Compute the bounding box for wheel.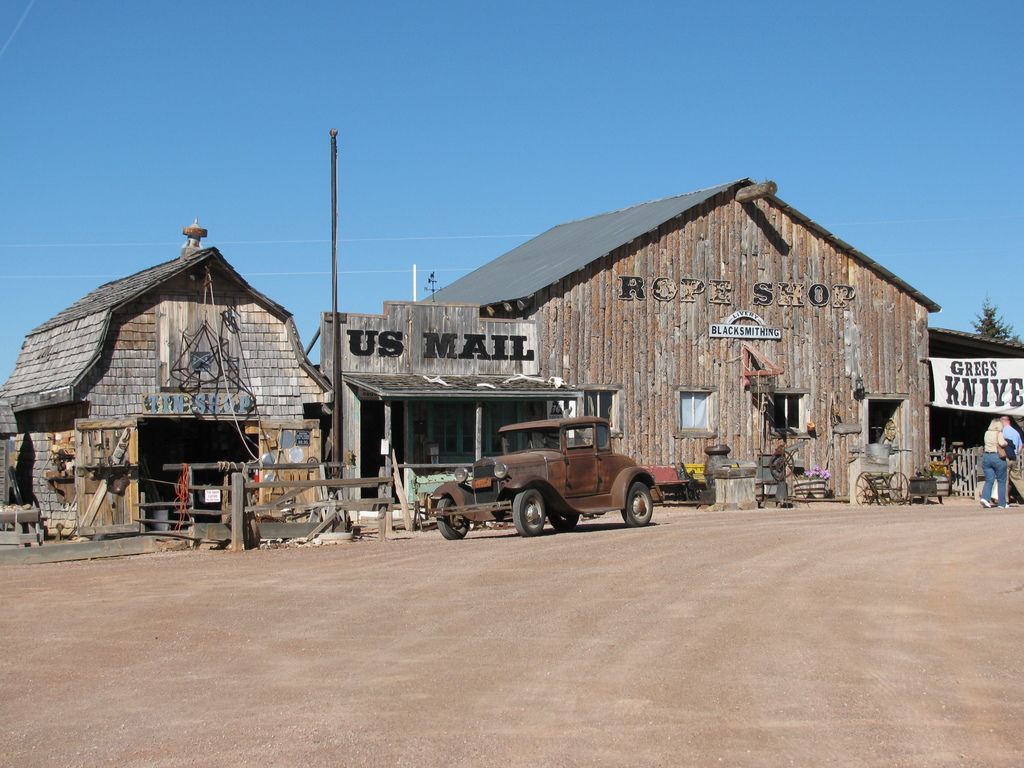
box=[604, 467, 659, 538].
